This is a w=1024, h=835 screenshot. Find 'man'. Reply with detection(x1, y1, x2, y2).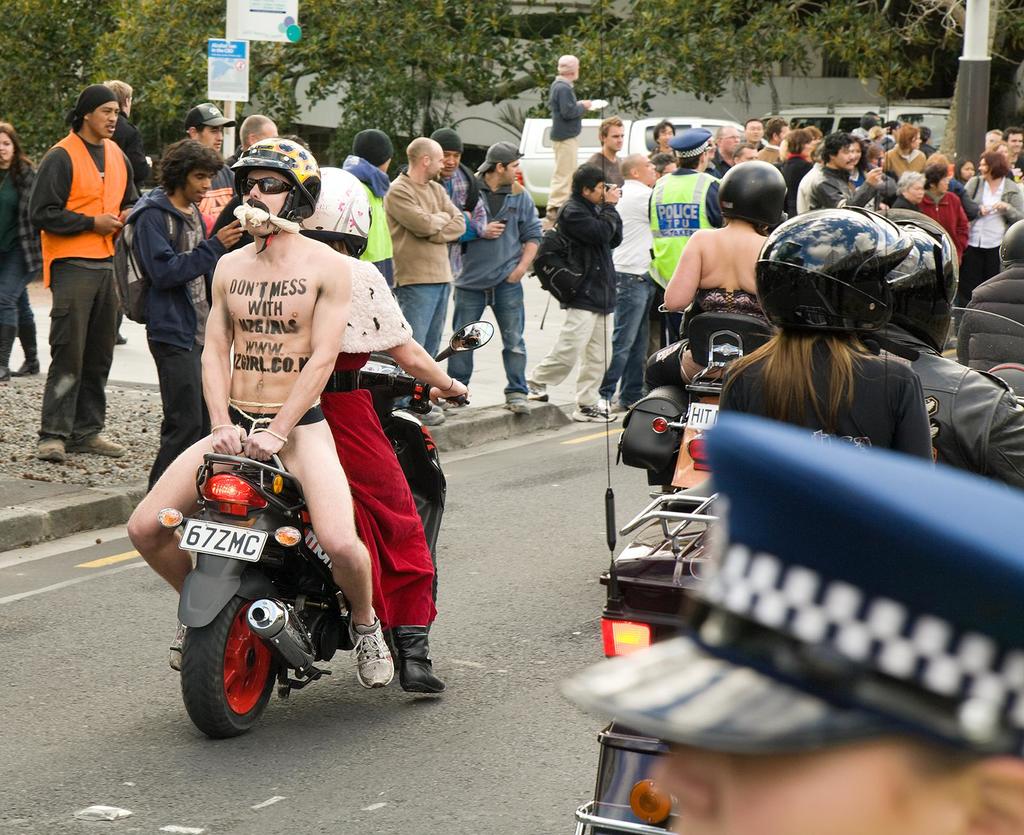
detection(188, 93, 237, 296).
